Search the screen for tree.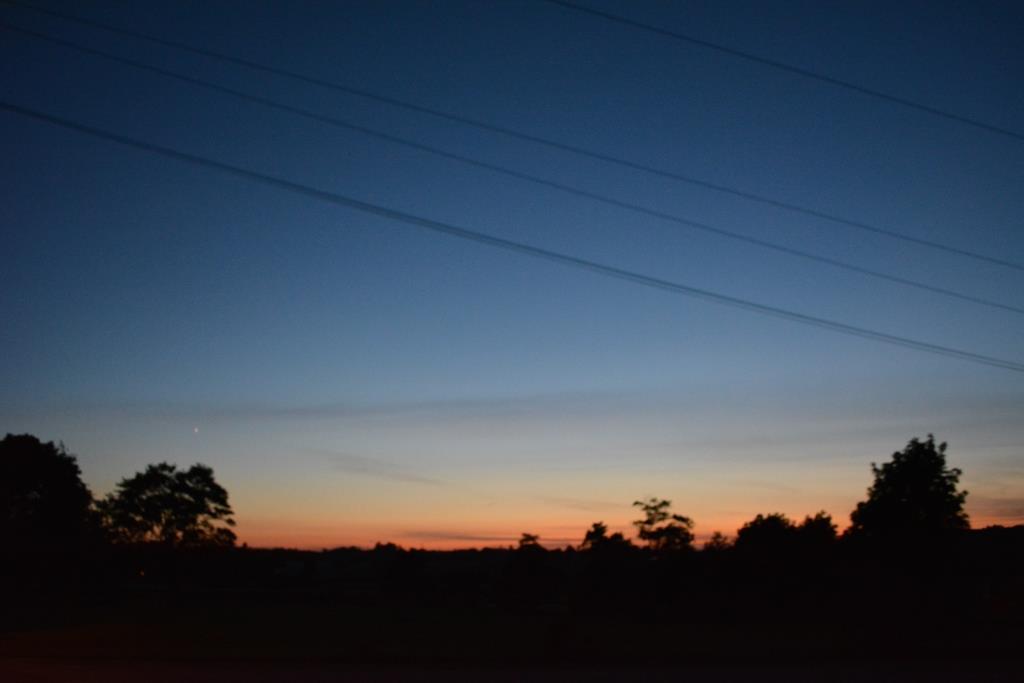
Found at detection(574, 518, 638, 550).
